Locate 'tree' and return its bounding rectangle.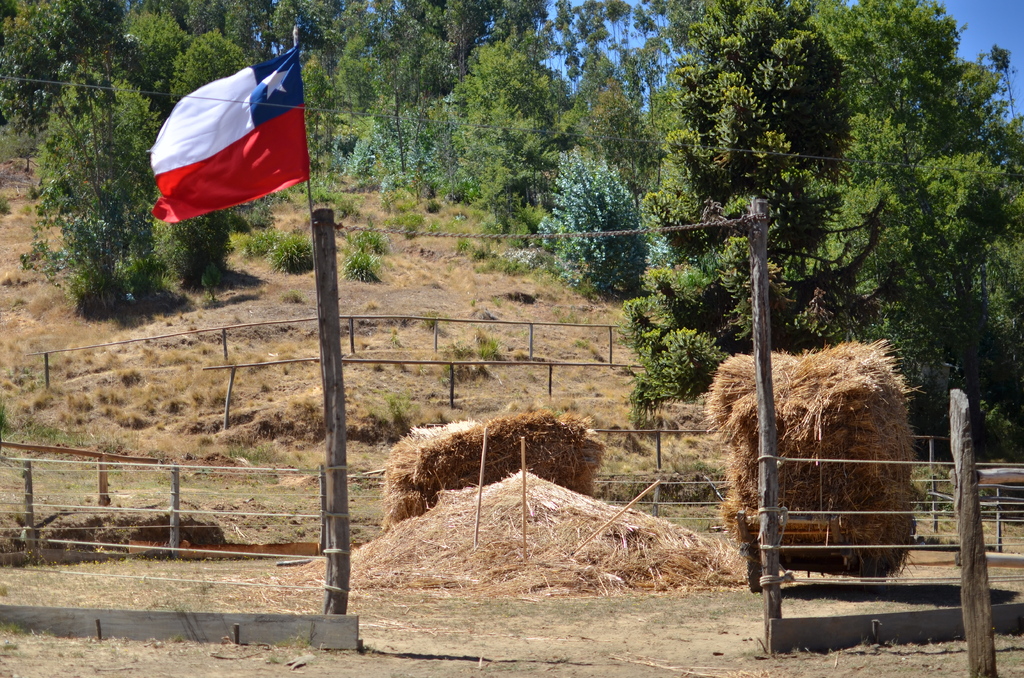
<box>845,0,1023,451</box>.
